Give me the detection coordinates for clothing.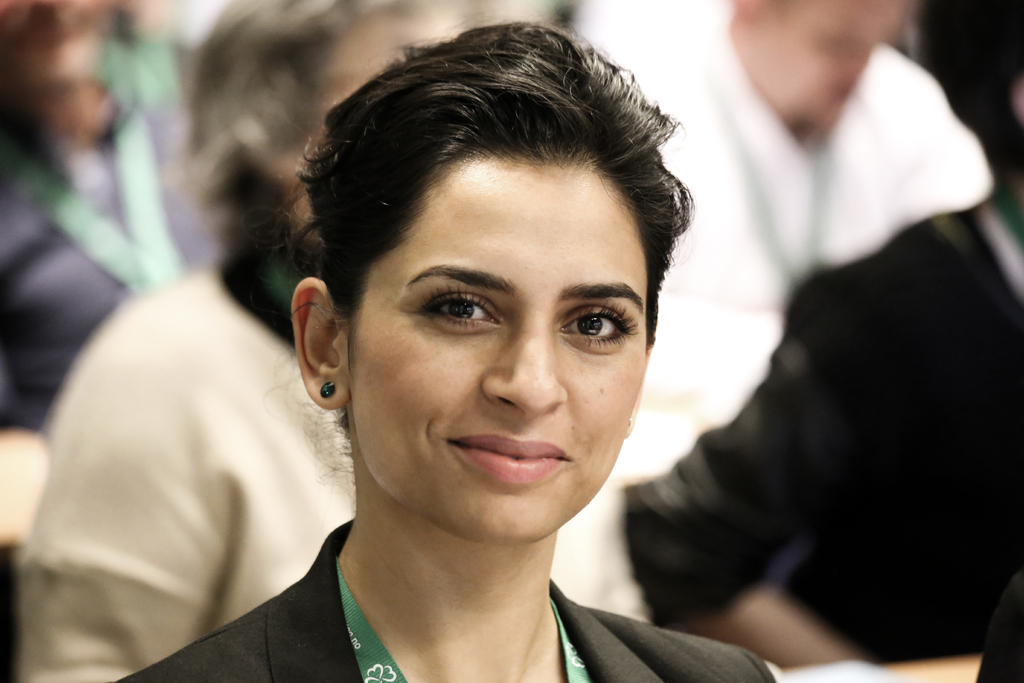
detection(114, 513, 779, 682).
